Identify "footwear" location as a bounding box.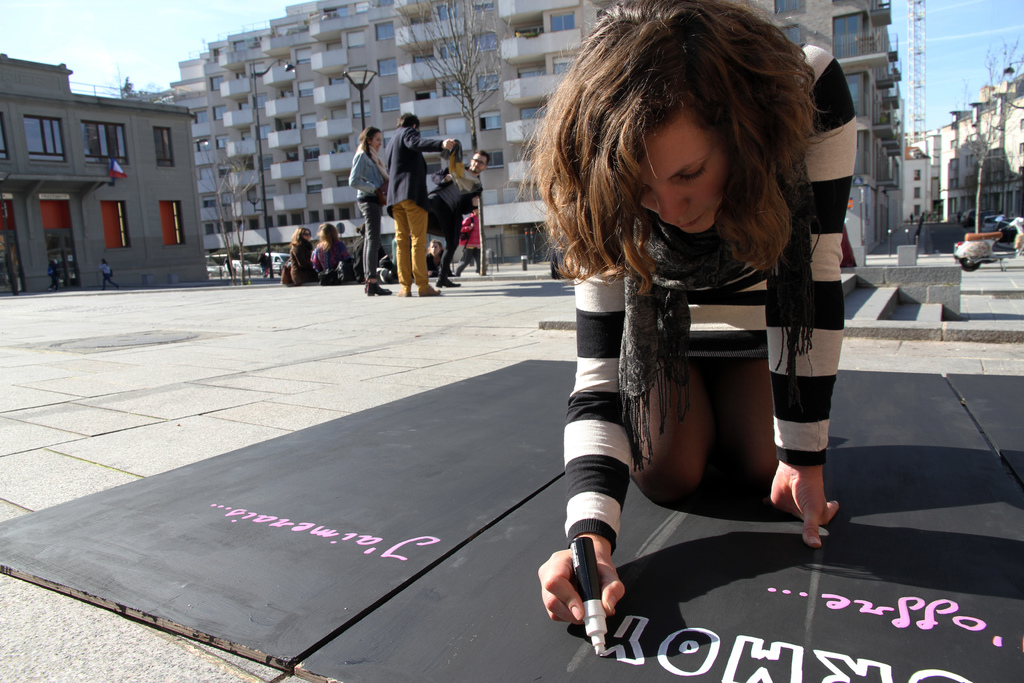
Rect(394, 287, 411, 297).
